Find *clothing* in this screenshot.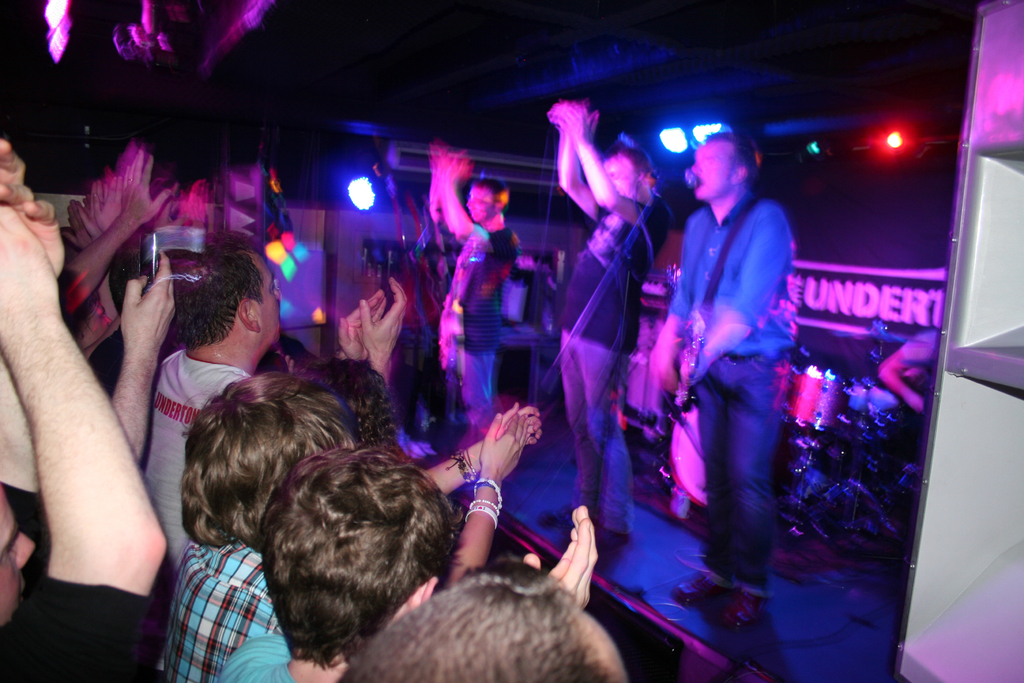
The bounding box for *clothing* is bbox=[156, 533, 287, 682].
